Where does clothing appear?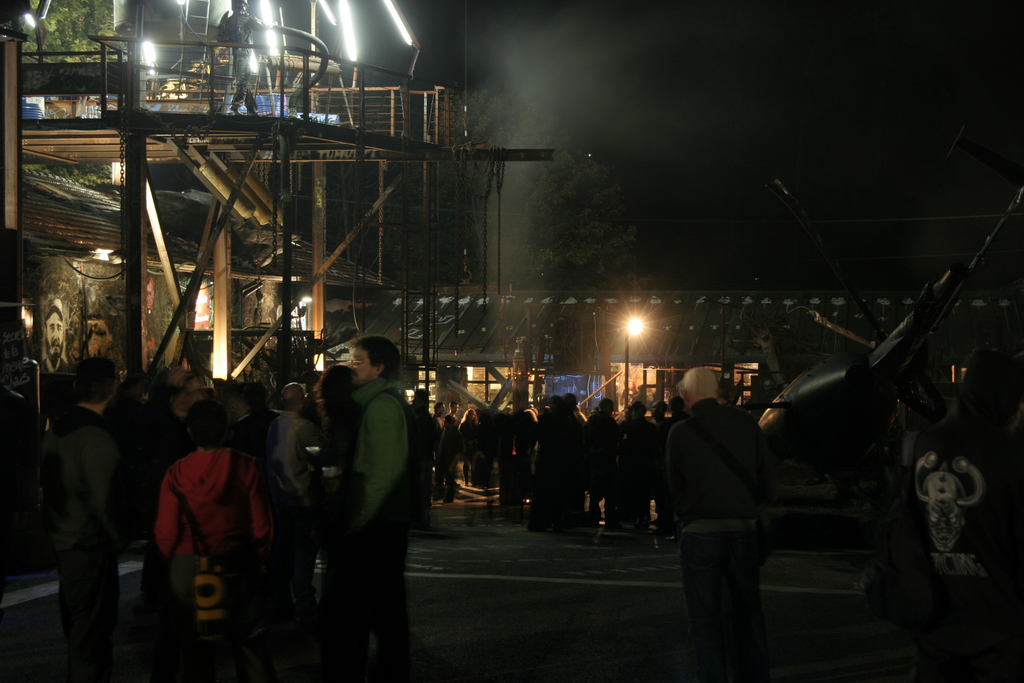
Appears at 275/410/320/583.
